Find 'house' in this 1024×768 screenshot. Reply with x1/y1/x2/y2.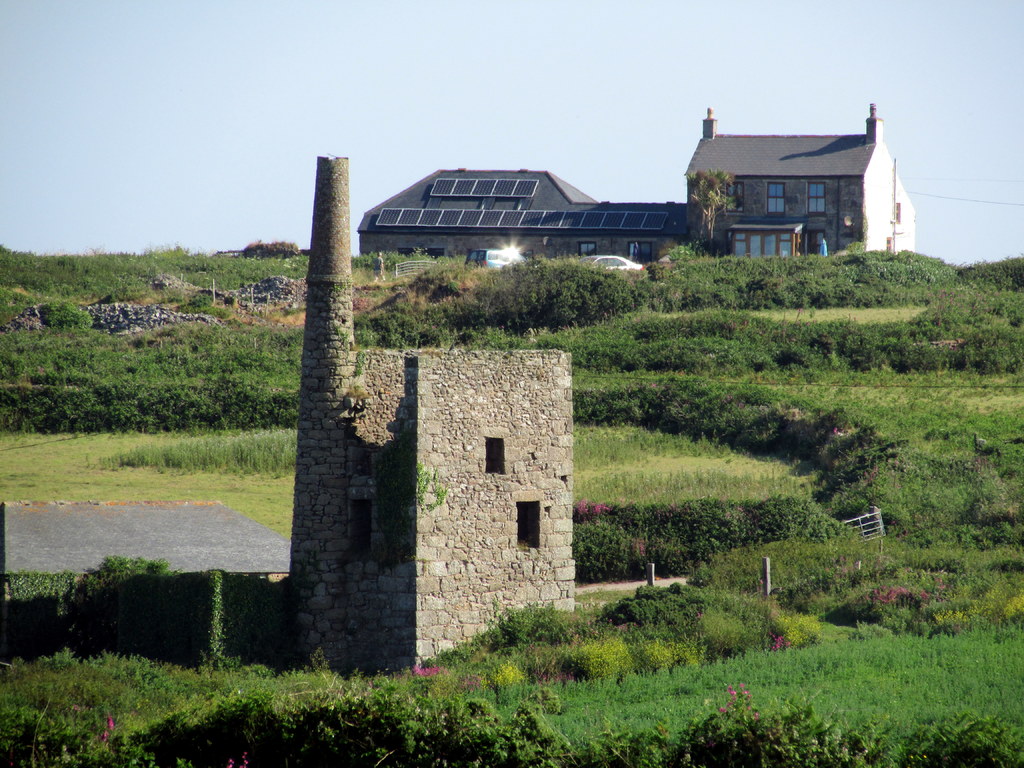
355/102/919/269.
